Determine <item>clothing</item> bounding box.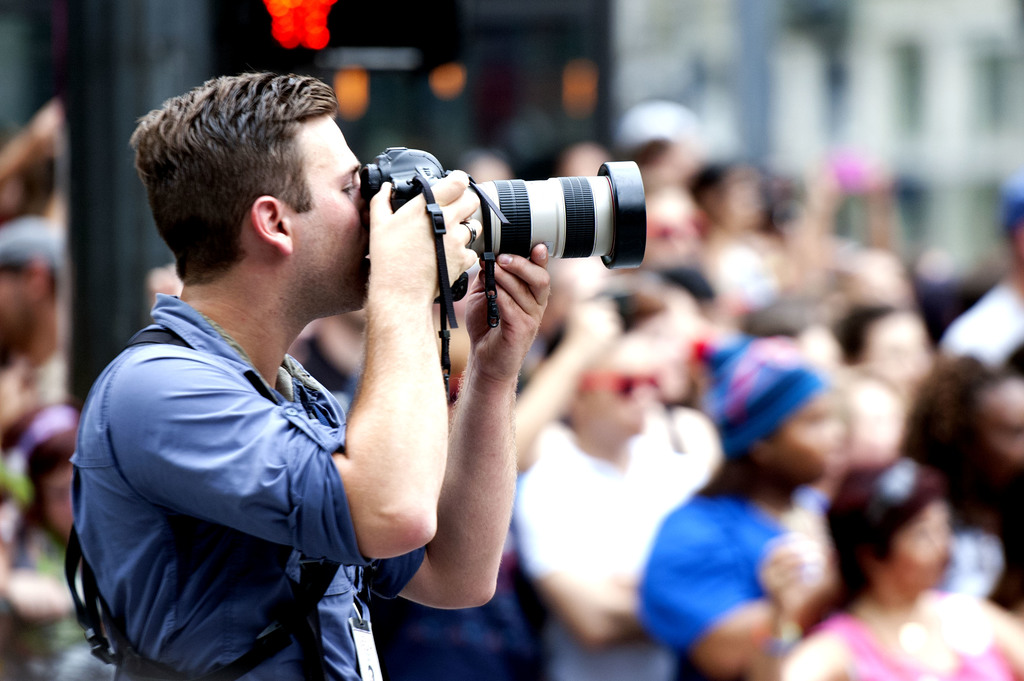
Determined: pyautogui.locateOnScreen(819, 587, 1021, 680).
